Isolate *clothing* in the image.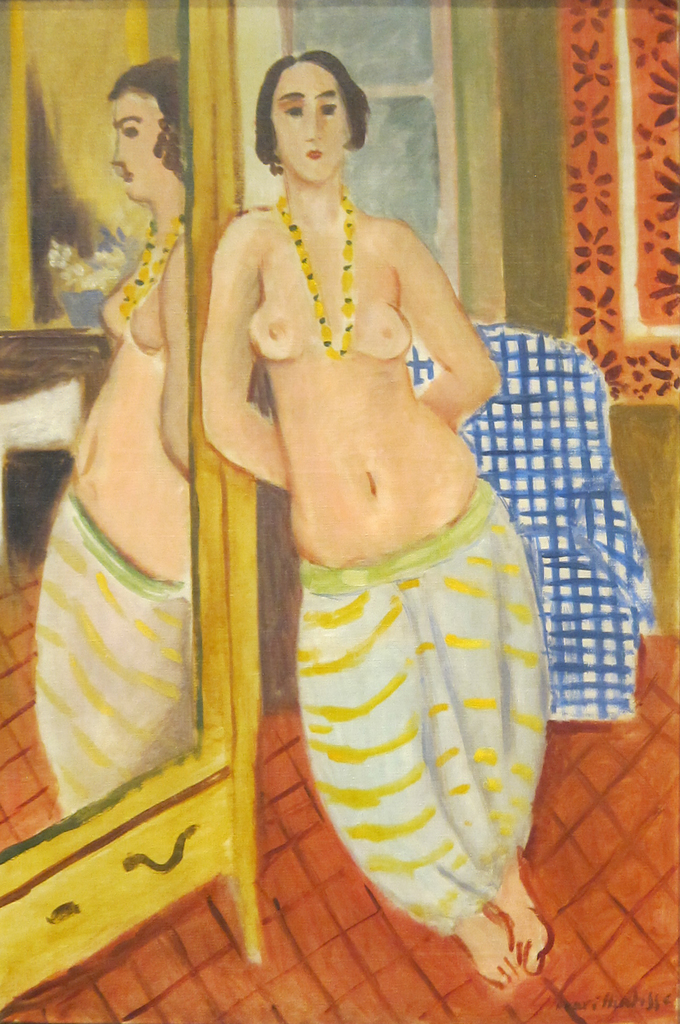
Isolated region: locate(297, 483, 551, 939).
